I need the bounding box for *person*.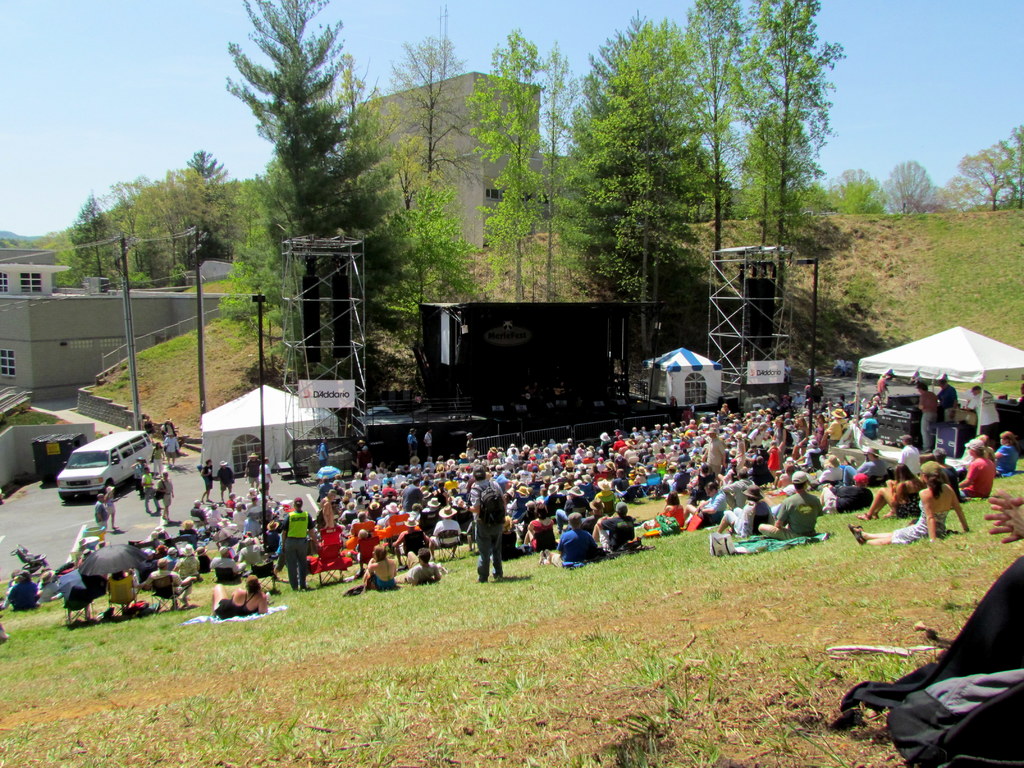
Here it is: 359, 547, 397, 589.
